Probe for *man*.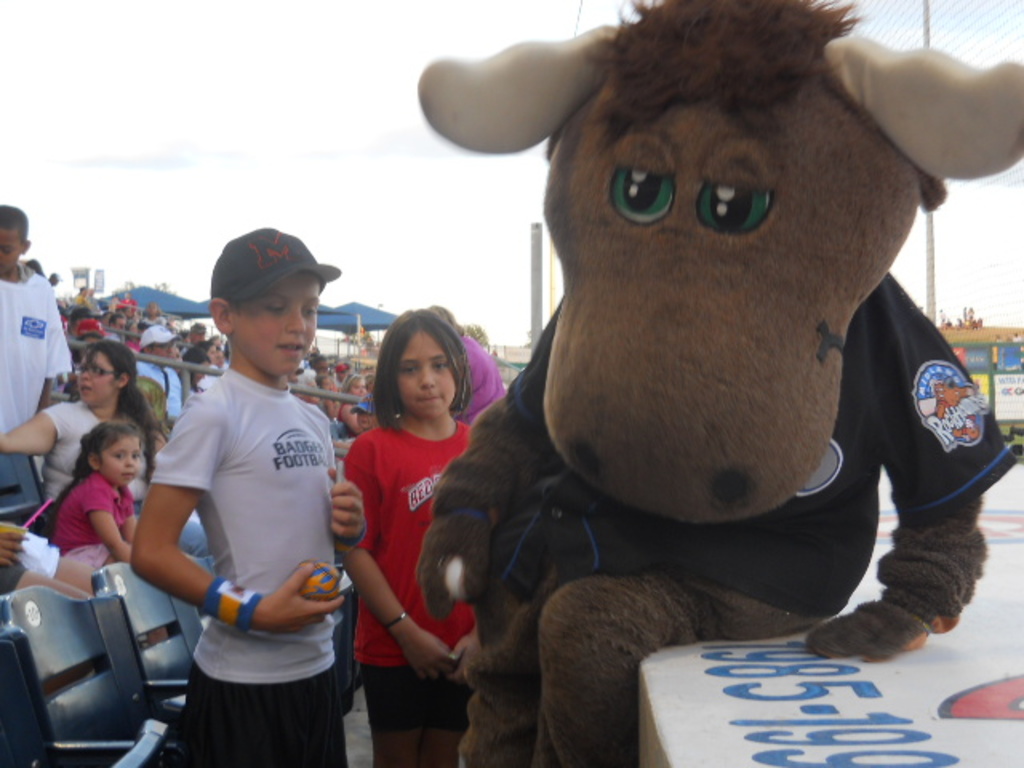
Probe result: (x1=189, y1=317, x2=208, y2=344).
